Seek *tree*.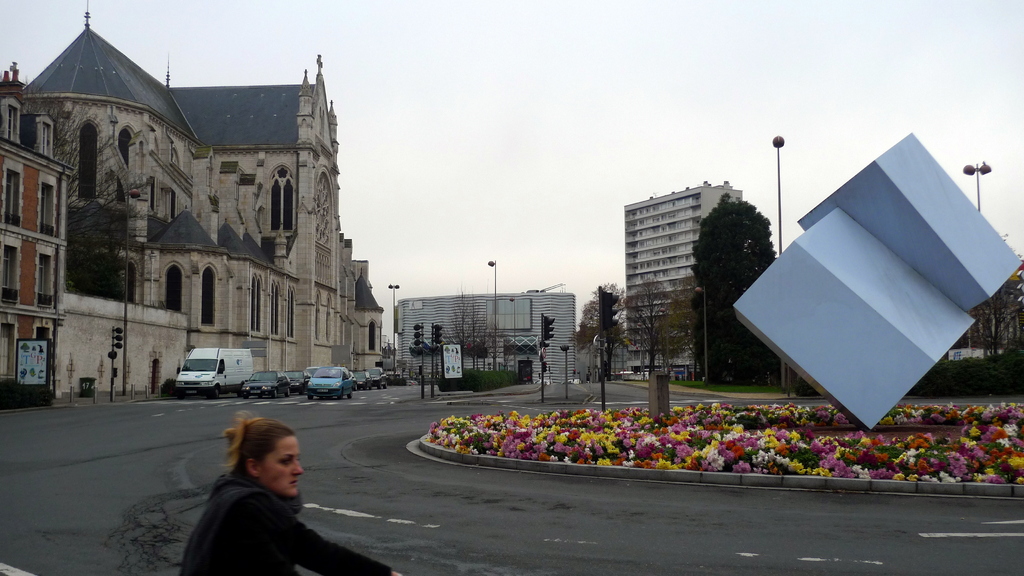
x1=14 y1=75 x2=163 y2=290.
